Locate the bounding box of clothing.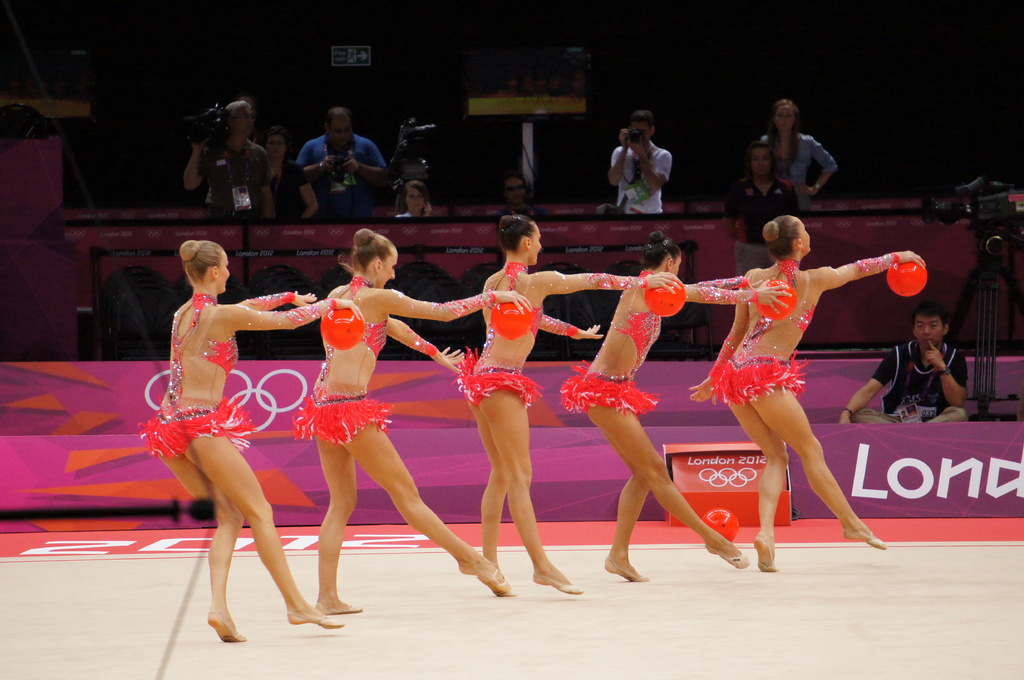
Bounding box: bbox=[763, 122, 829, 205].
